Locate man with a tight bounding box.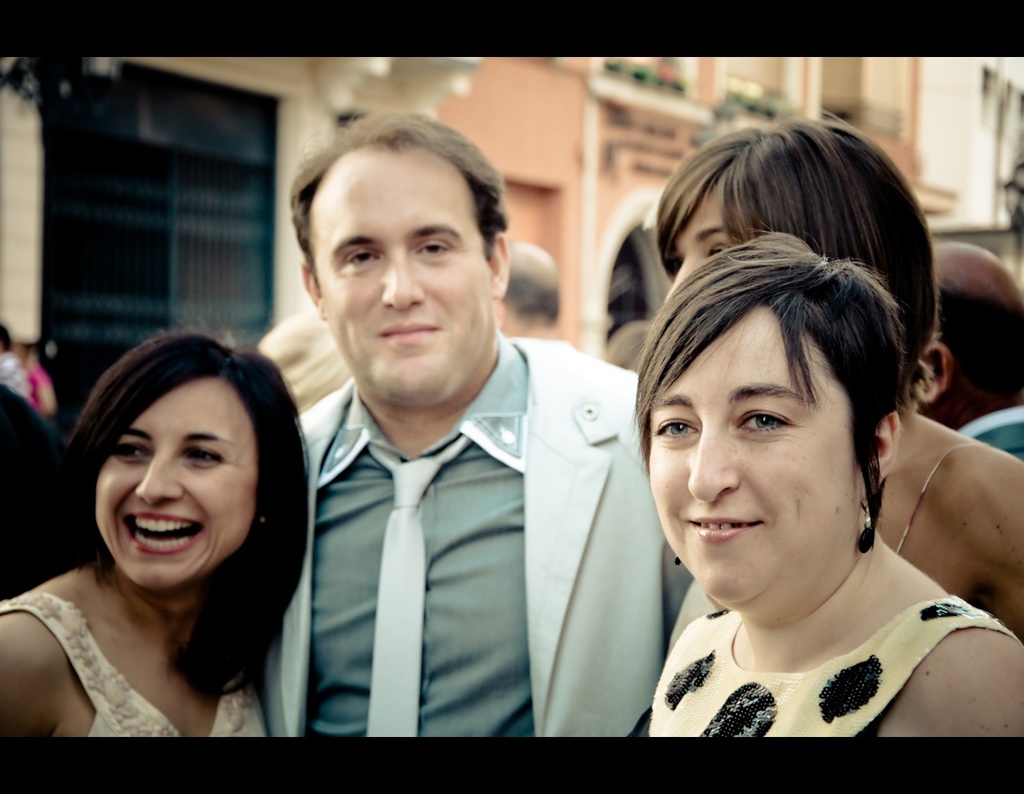
x1=285 y1=92 x2=697 y2=743.
